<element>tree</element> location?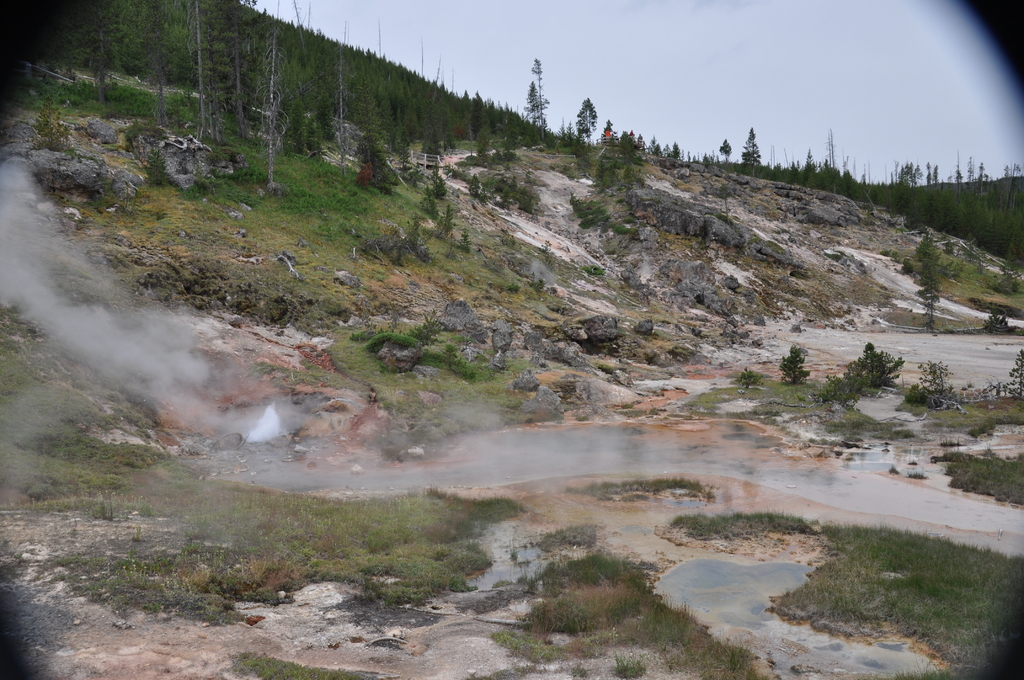
934:165:939:181
